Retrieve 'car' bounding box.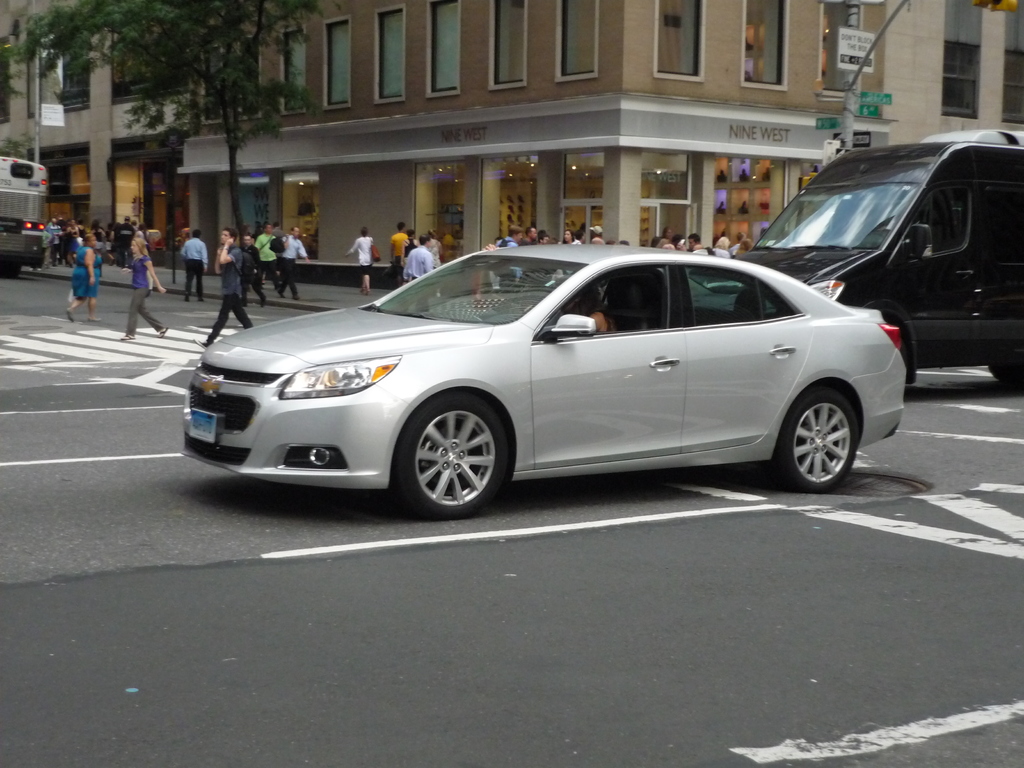
Bounding box: detection(165, 239, 927, 521).
